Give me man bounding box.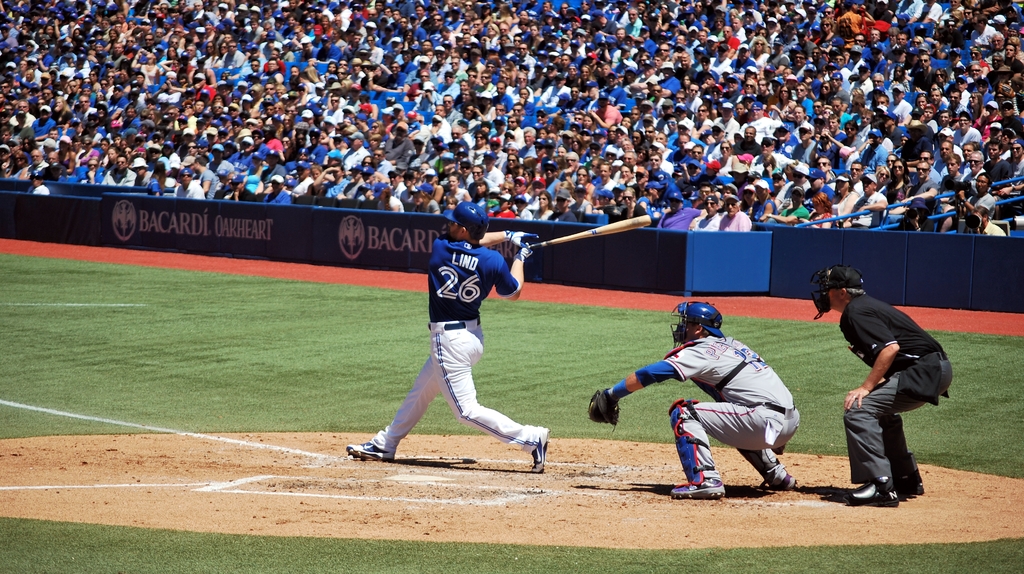
x1=262, y1=59, x2=285, y2=87.
